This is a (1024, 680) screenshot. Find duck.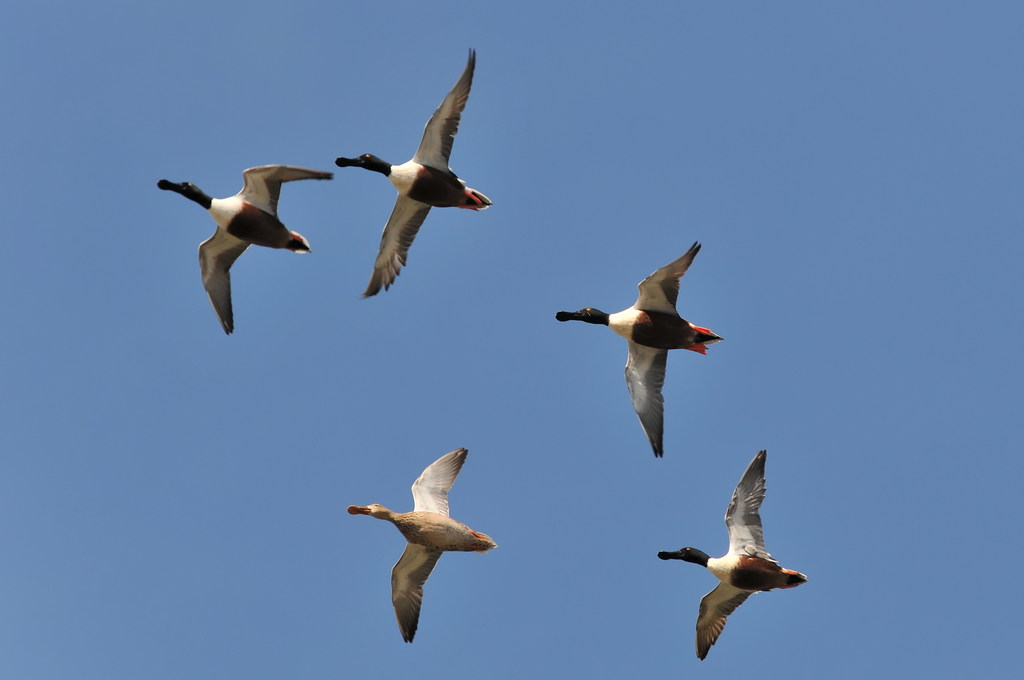
Bounding box: x1=145, y1=169, x2=341, y2=336.
